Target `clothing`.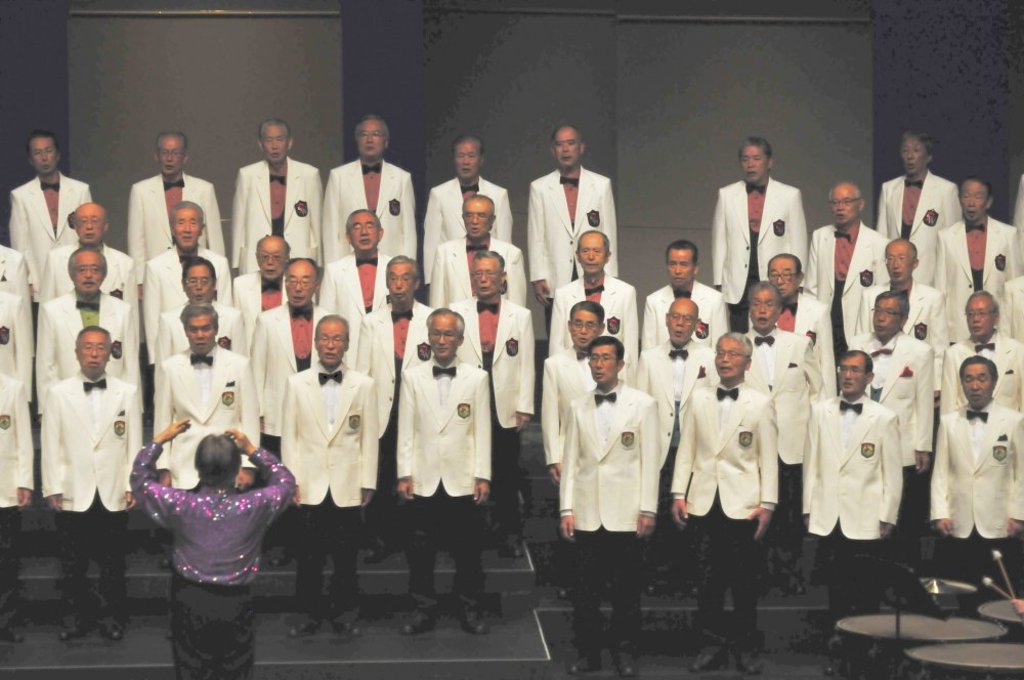
Target region: BBox(422, 166, 516, 281).
